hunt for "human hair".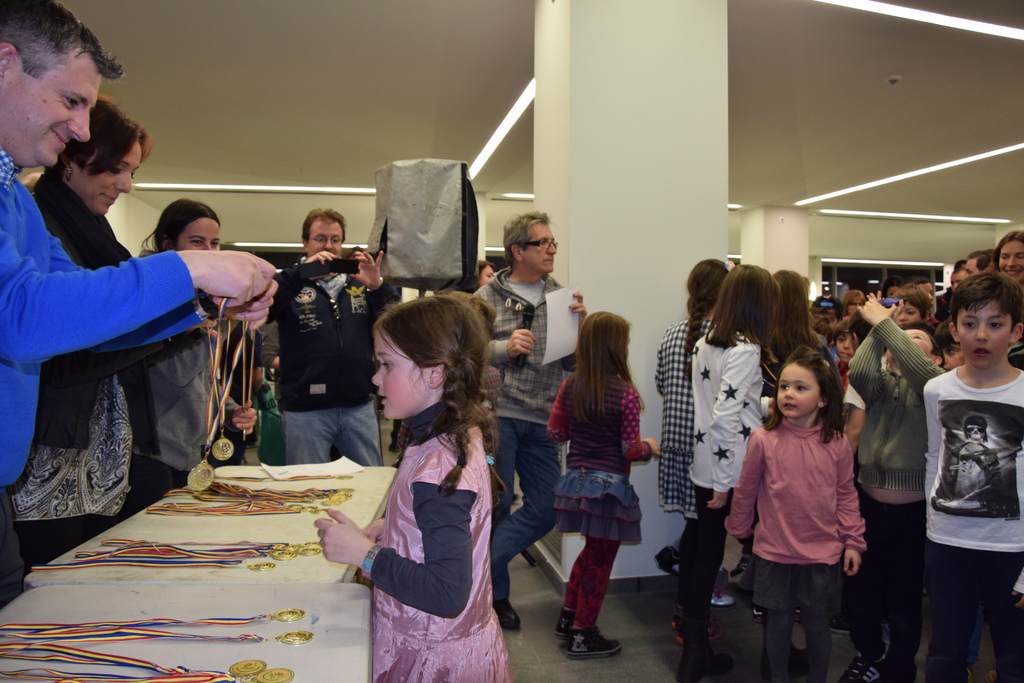
Hunted down at select_region(302, 206, 346, 242).
